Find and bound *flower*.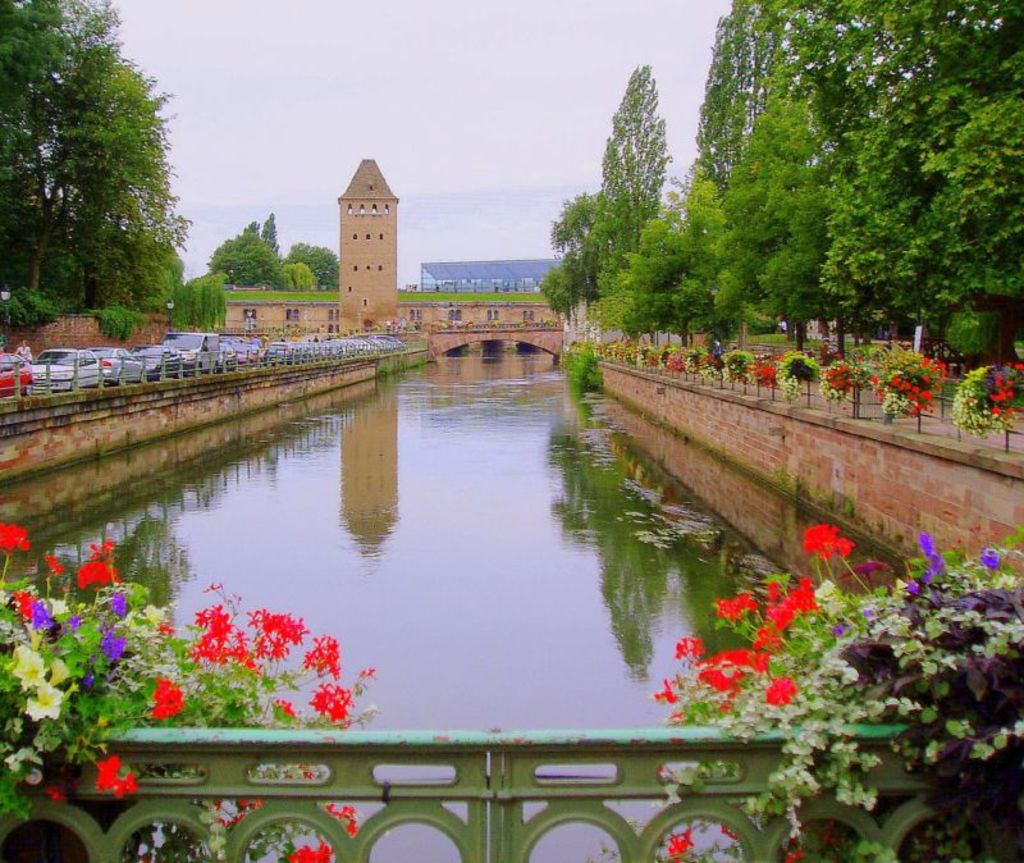
Bound: 325,802,362,826.
